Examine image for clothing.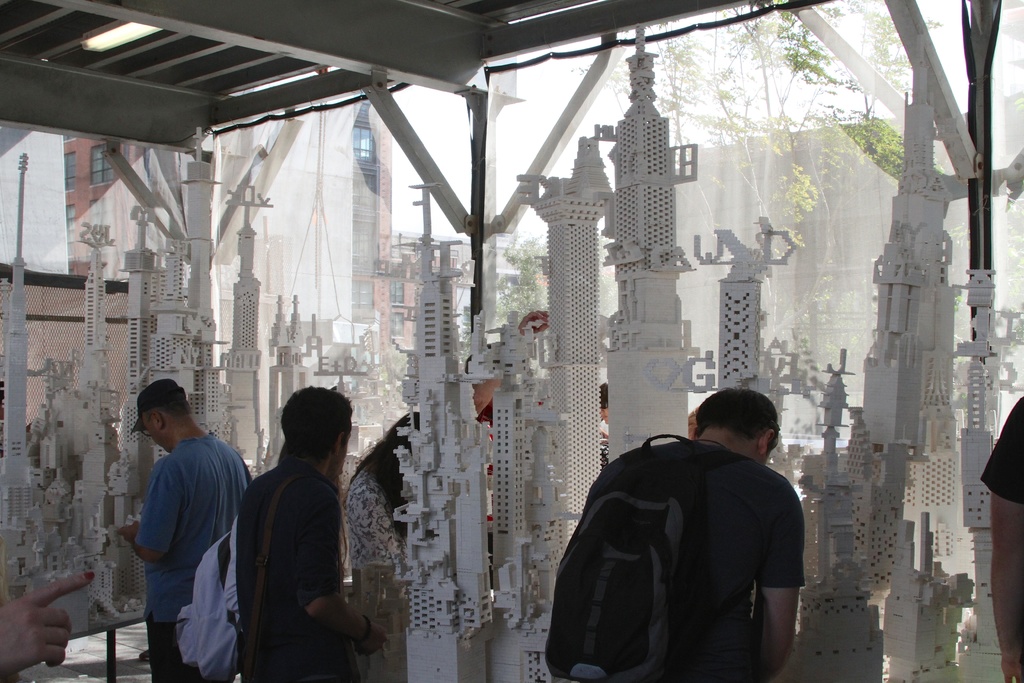
Examination result: box=[980, 394, 1023, 500].
